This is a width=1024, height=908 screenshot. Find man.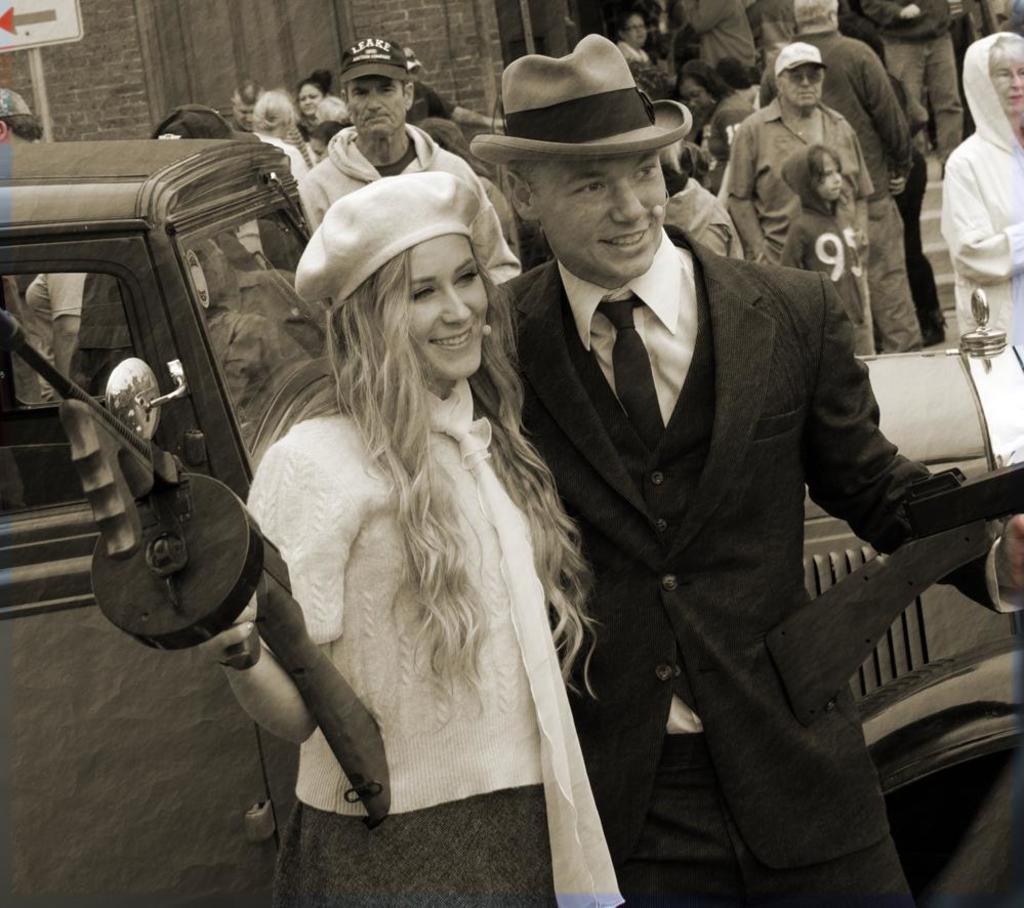
Bounding box: region(708, 31, 886, 353).
